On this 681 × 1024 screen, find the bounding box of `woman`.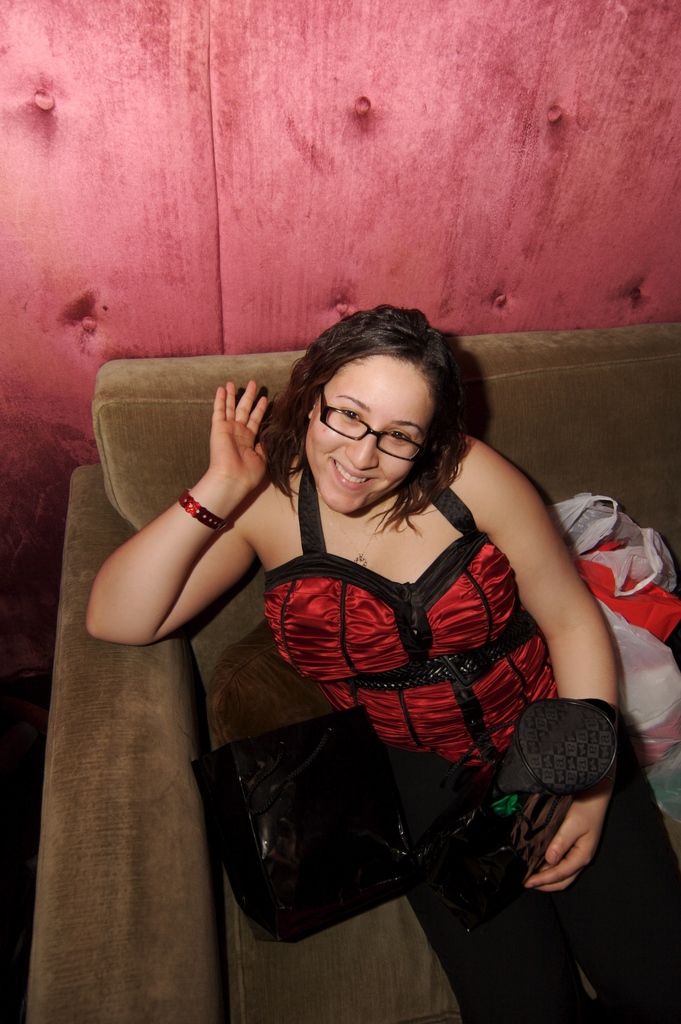
Bounding box: bbox=(89, 302, 680, 1023).
